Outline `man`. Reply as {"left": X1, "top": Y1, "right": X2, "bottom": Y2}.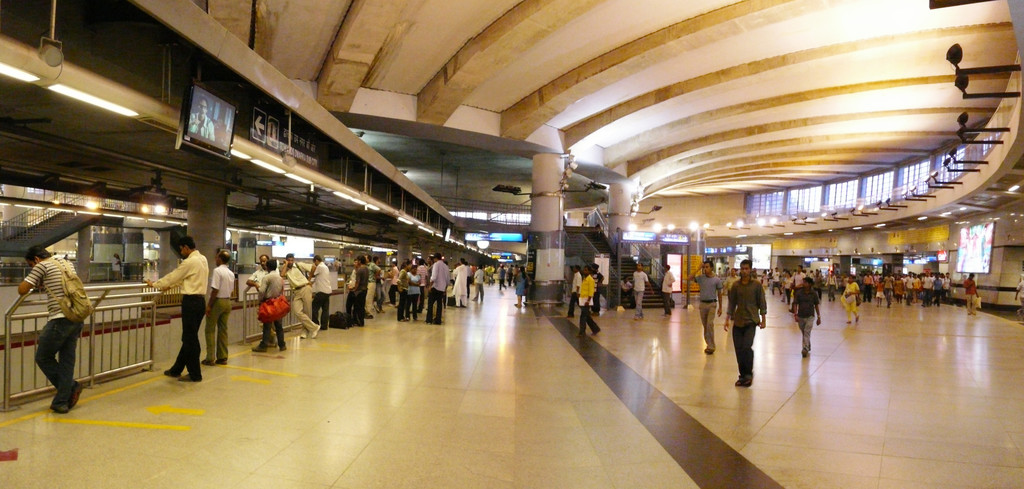
{"left": 720, "top": 258, "right": 770, "bottom": 384}.
